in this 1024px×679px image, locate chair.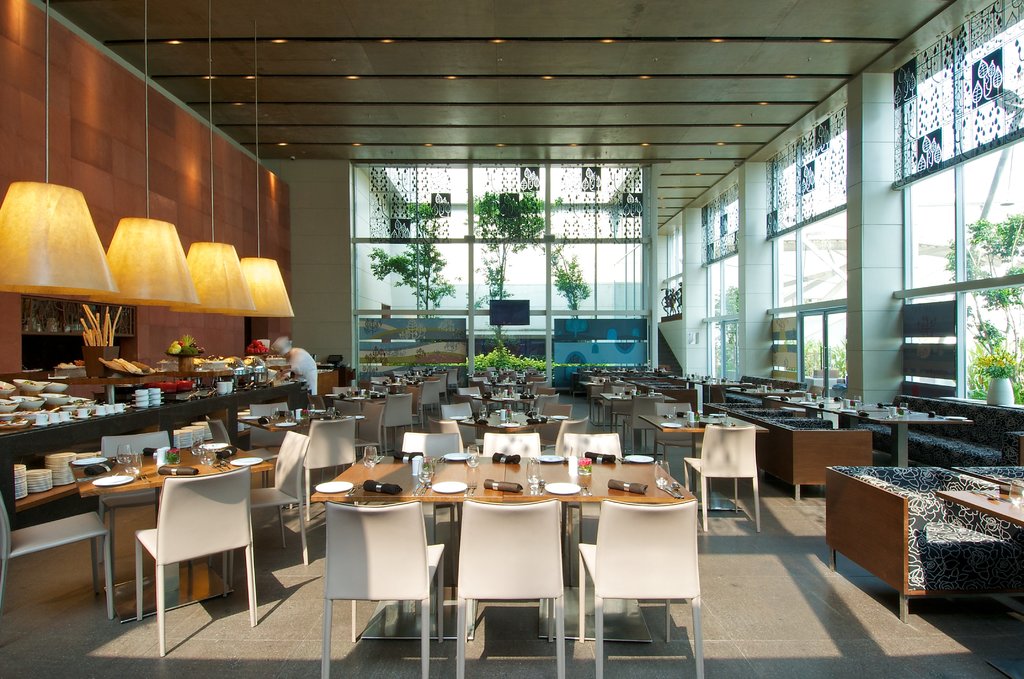
Bounding box: [x1=591, y1=372, x2=612, y2=414].
